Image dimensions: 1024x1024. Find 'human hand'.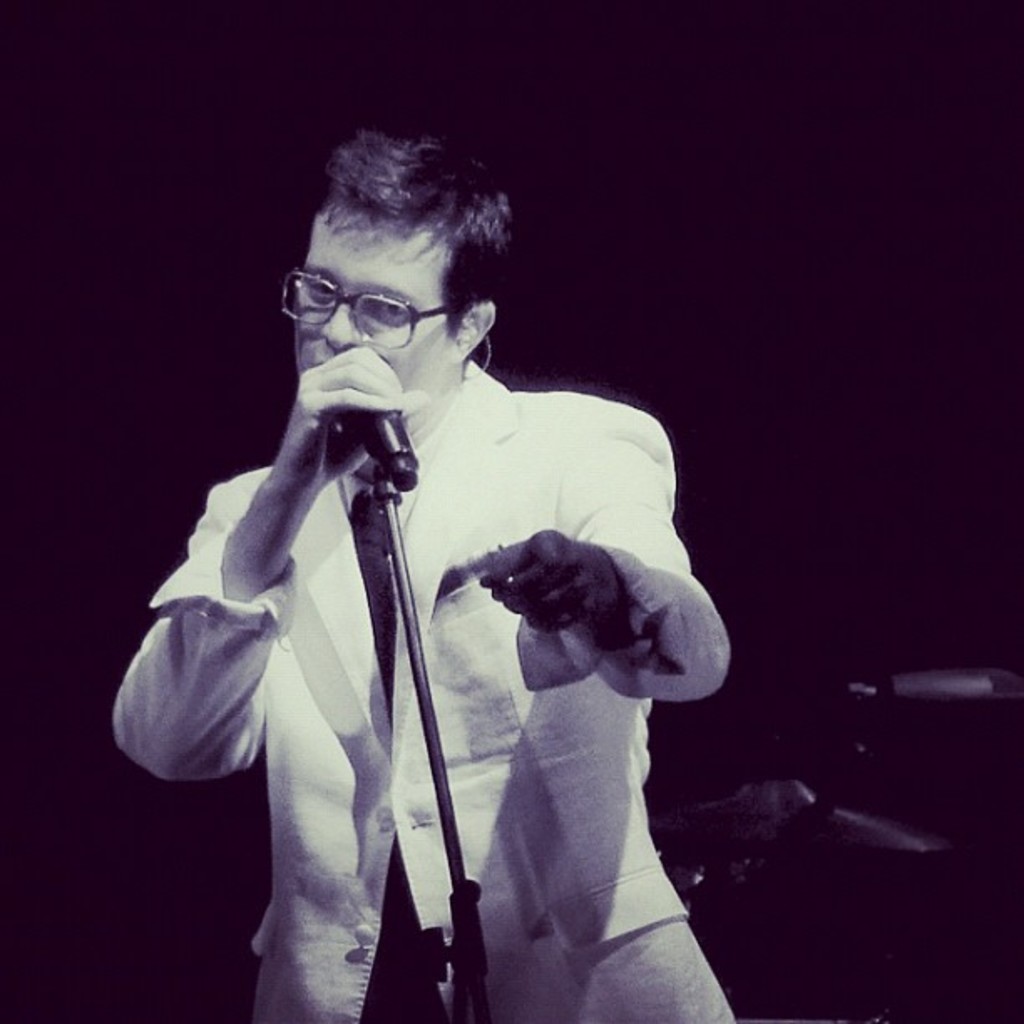
x1=271 y1=343 x2=417 y2=500.
